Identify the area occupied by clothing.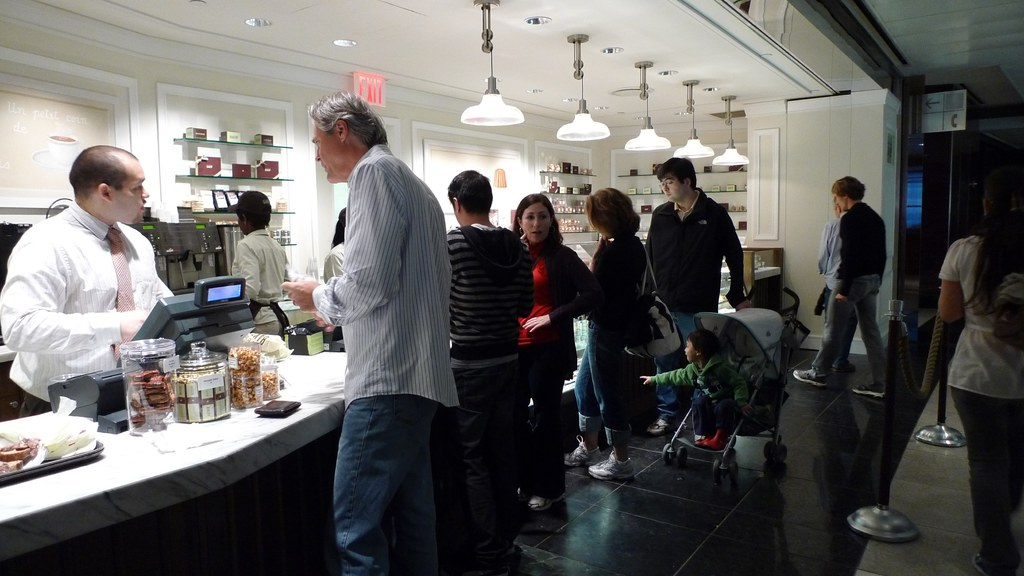
Area: <region>814, 211, 844, 348</region>.
